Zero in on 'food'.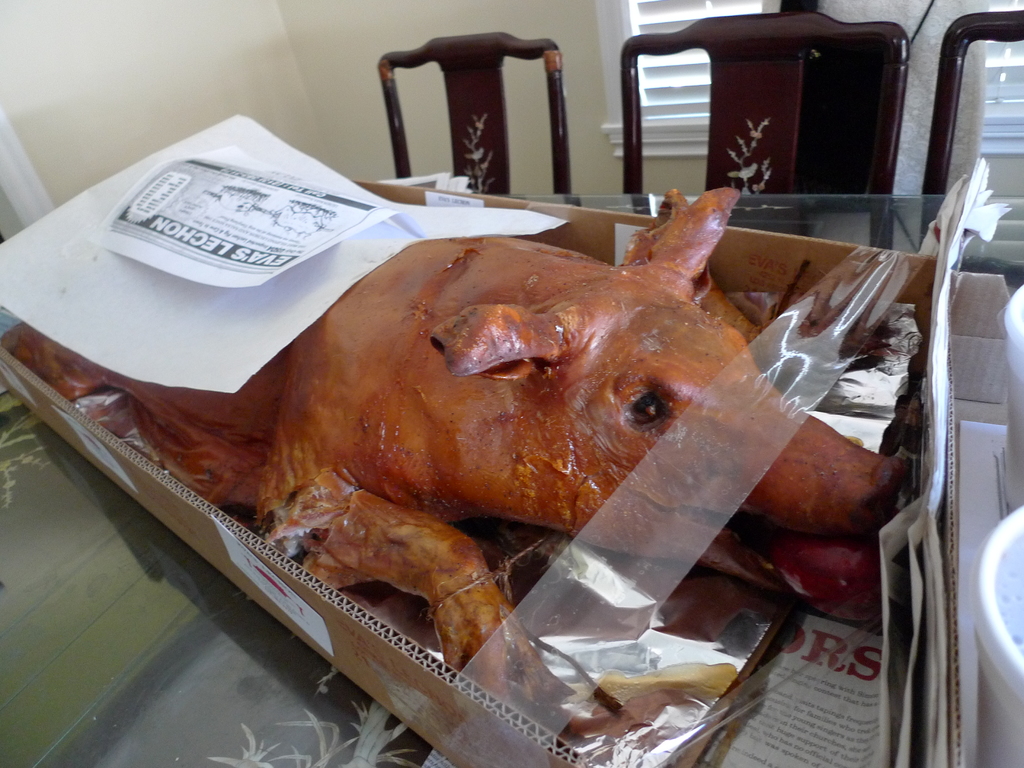
Zeroed in: locate(211, 191, 260, 212).
